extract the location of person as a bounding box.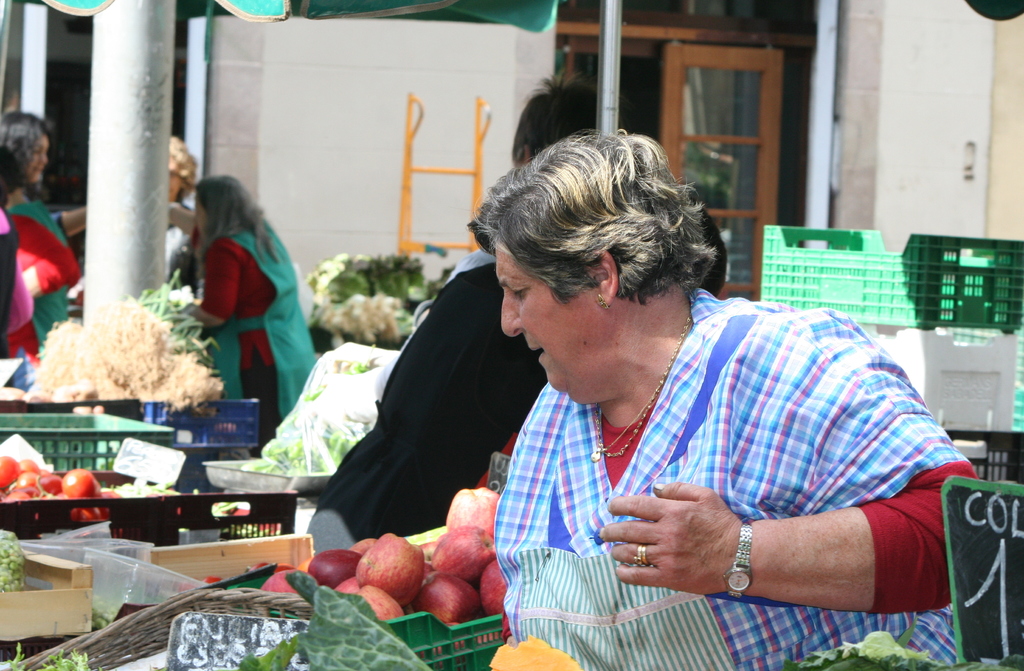
{"x1": 0, "y1": 113, "x2": 95, "y2": 391}.
